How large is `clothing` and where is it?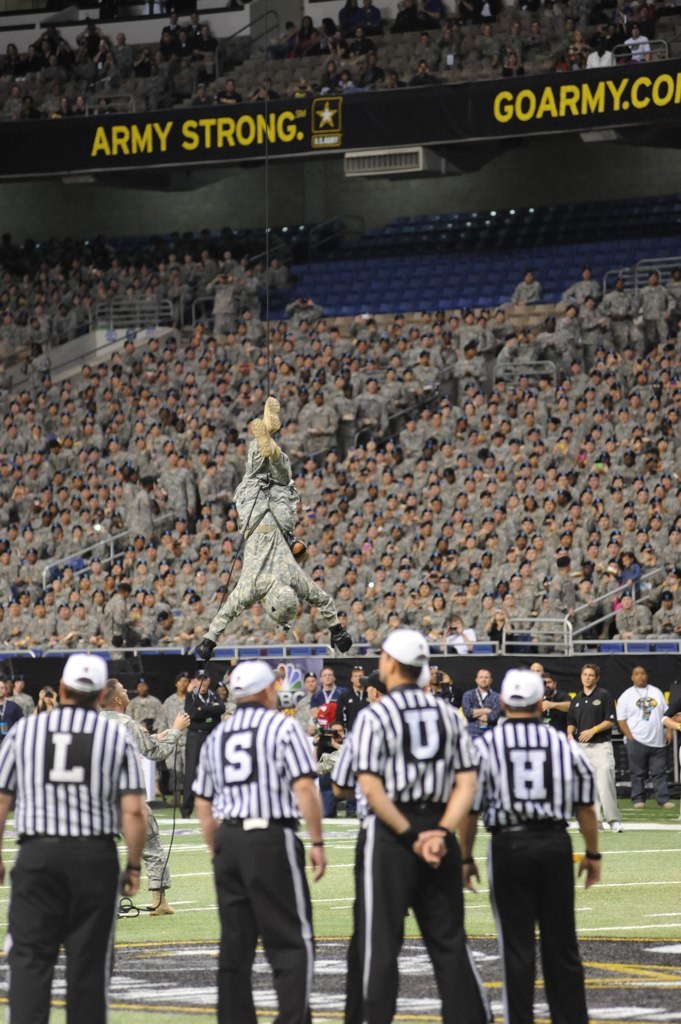
Bounding box: rect(453, 713, 597, 1017).
